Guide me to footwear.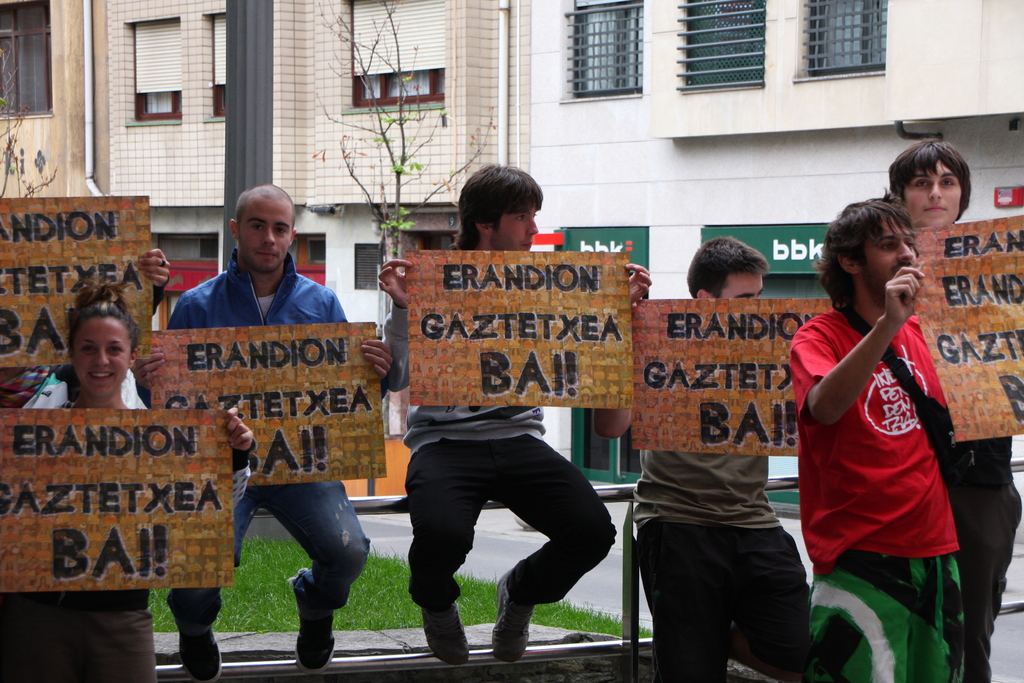
Guidance: (491, 572, 536, 661).
